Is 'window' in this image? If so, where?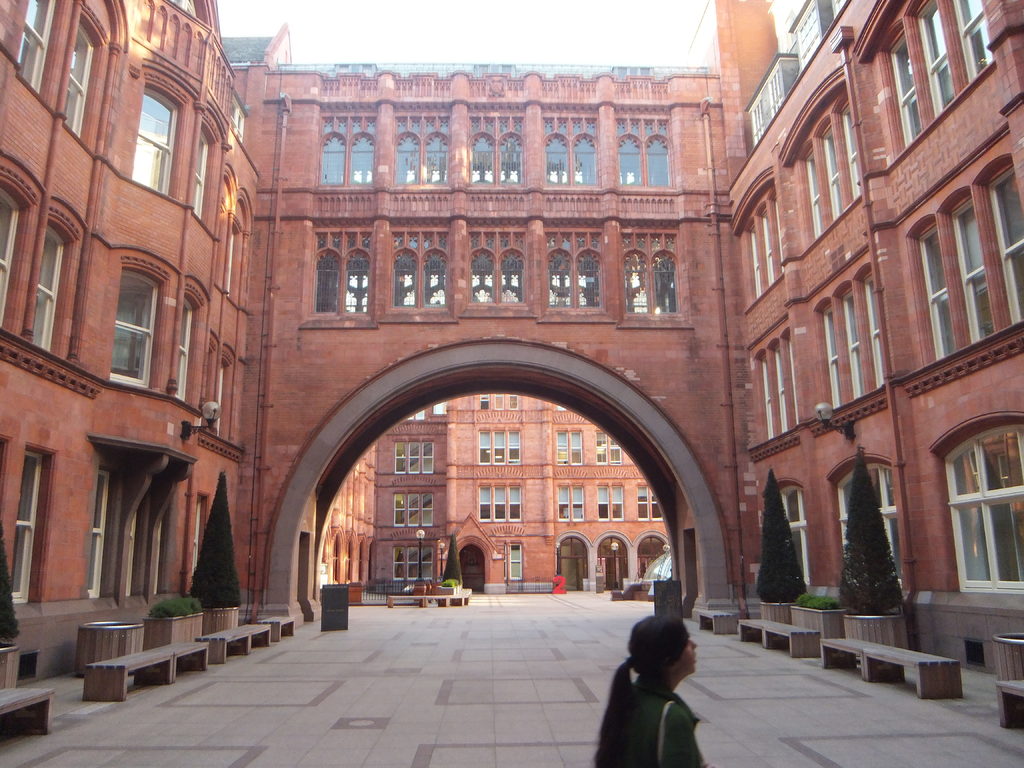
Yes, at l=769, t=484, r=809, b=588.
